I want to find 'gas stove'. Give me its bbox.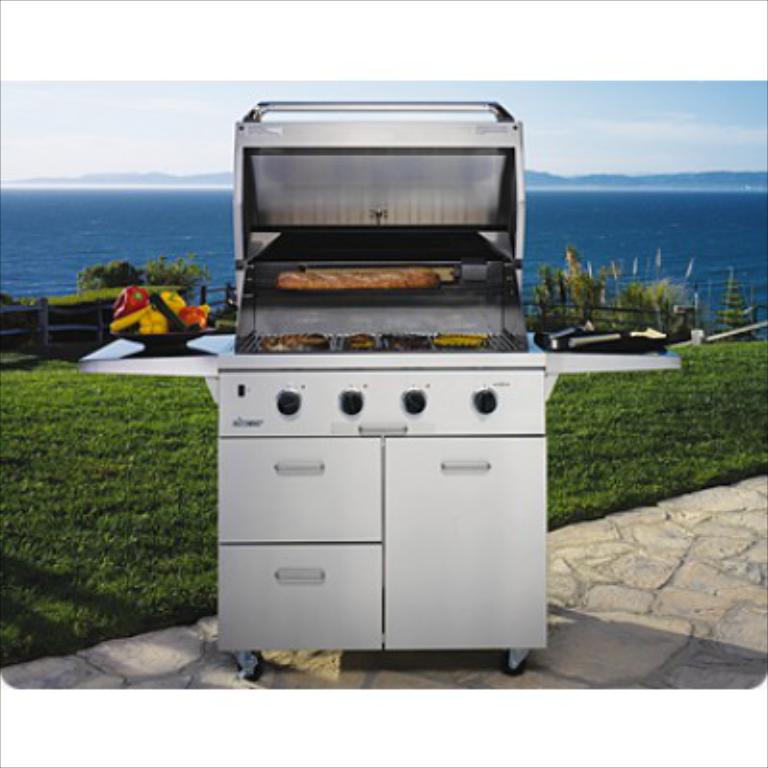
[225,328,538,353].
